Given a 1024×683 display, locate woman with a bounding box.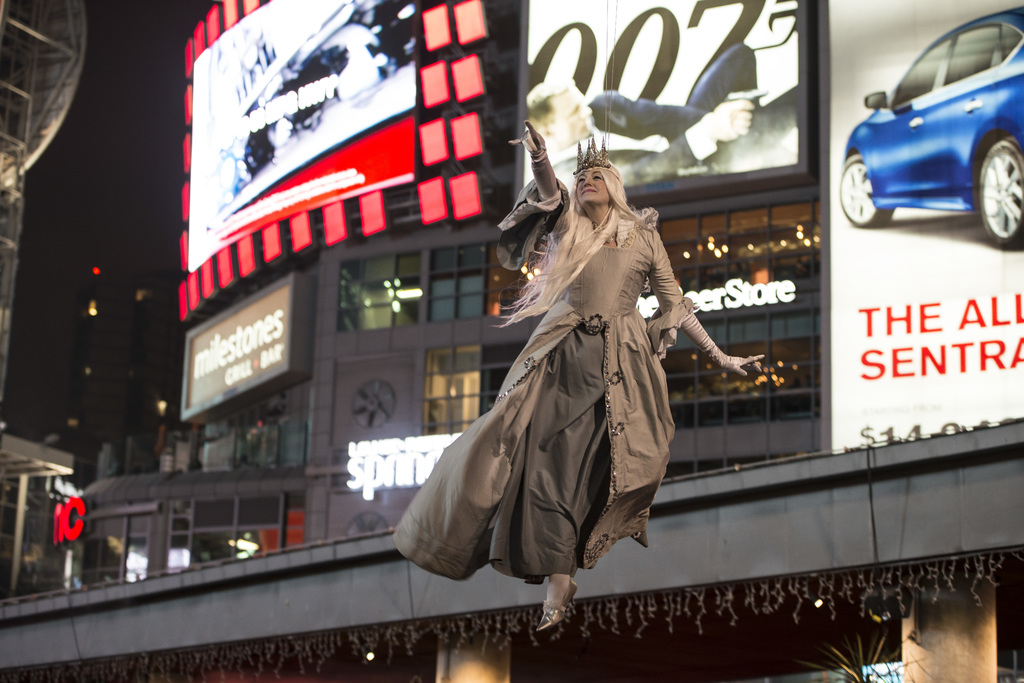
Located: <box>403,101,708,611</box>.
